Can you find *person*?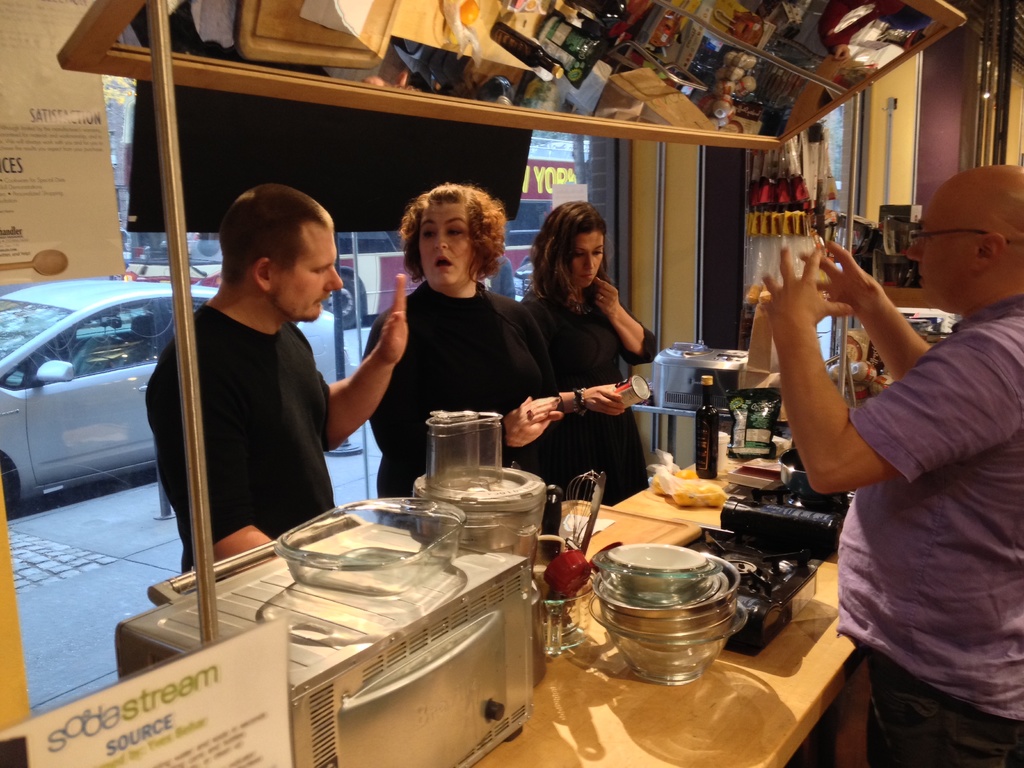
Yes, bounding box: box=[759, 152, 1023, 767].
